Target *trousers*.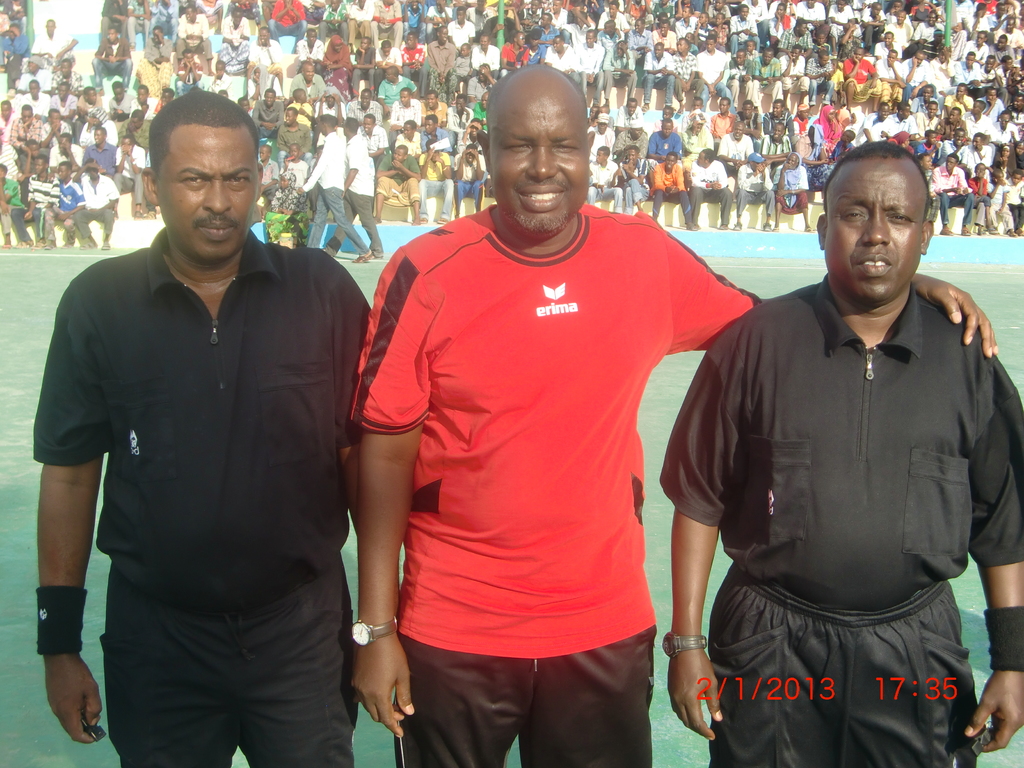
Target region: 691, 188, 731, 223.
